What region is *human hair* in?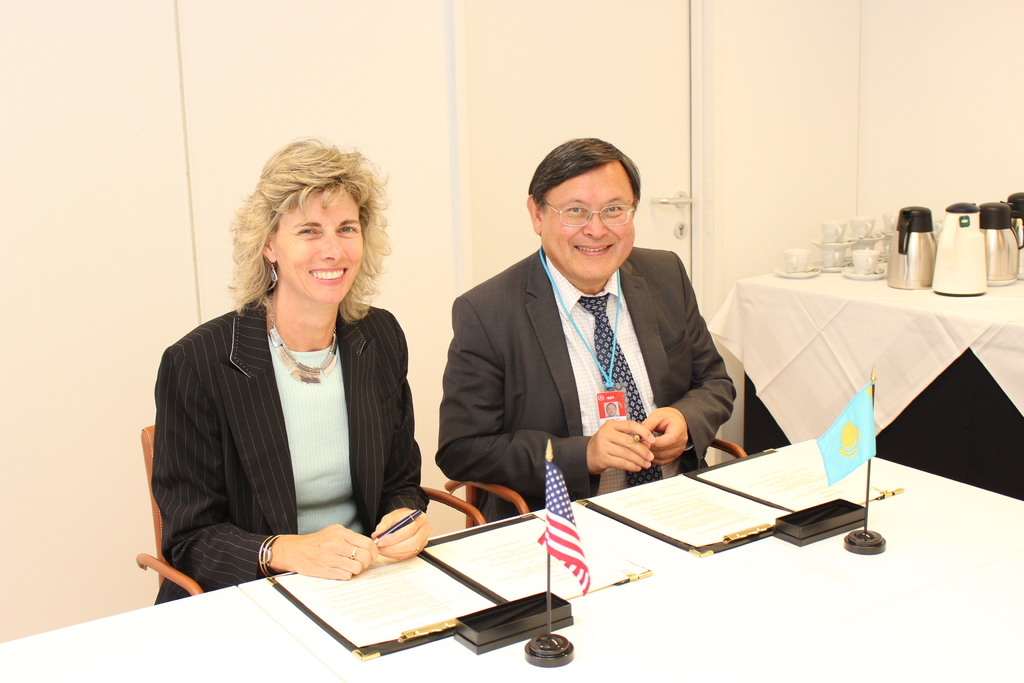
[527,138,640,217].
